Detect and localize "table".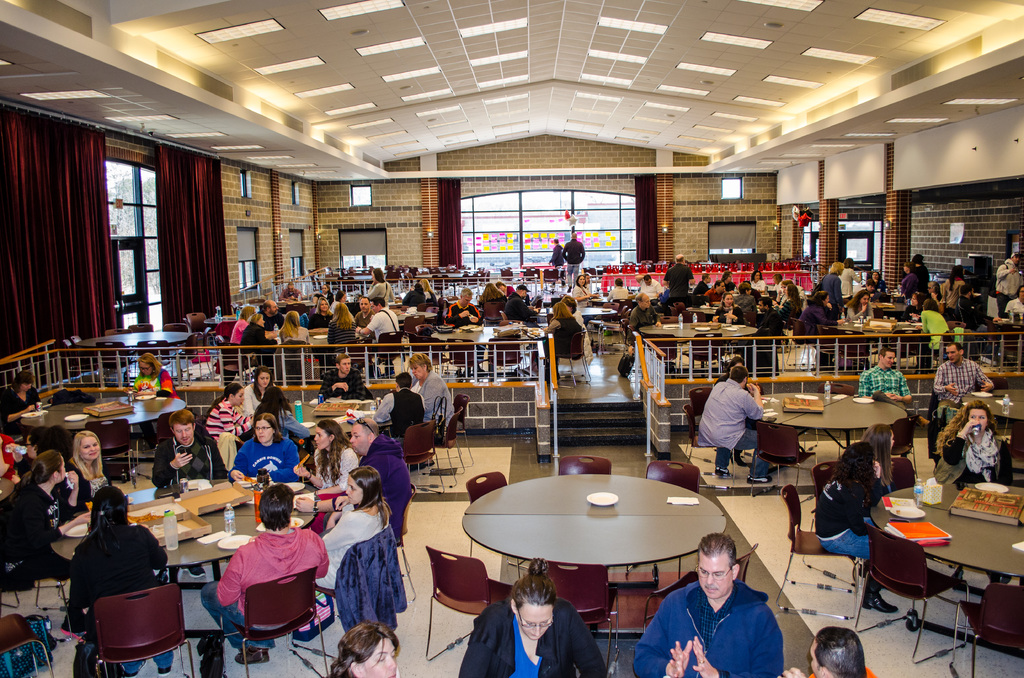
Localized at rect(22, 401, 185, 488).
